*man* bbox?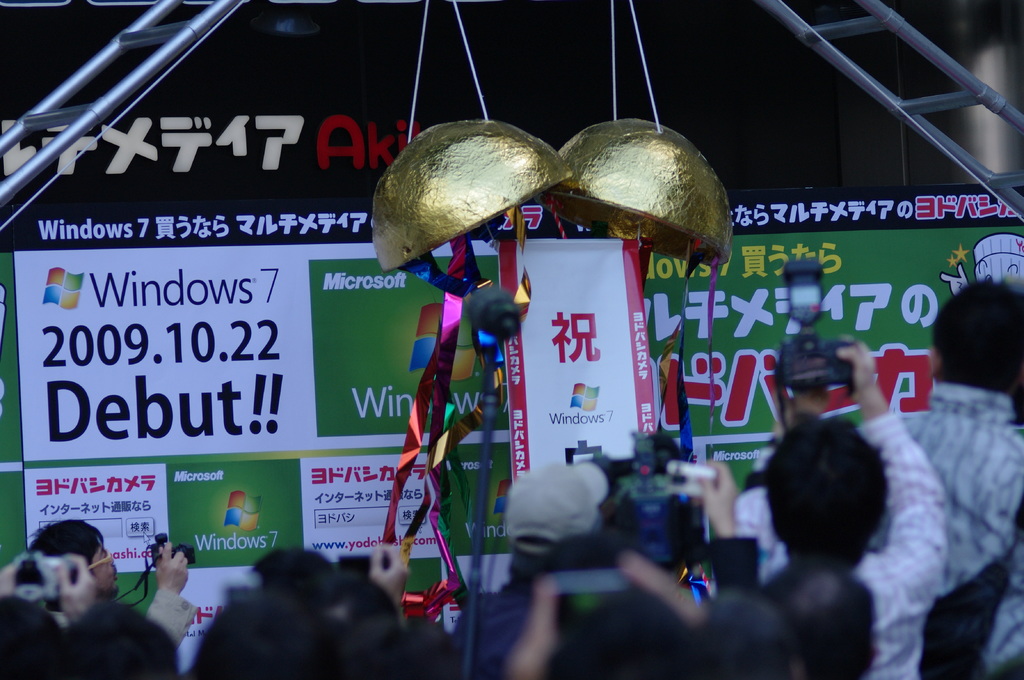
box(733, 338, 945, 679)
